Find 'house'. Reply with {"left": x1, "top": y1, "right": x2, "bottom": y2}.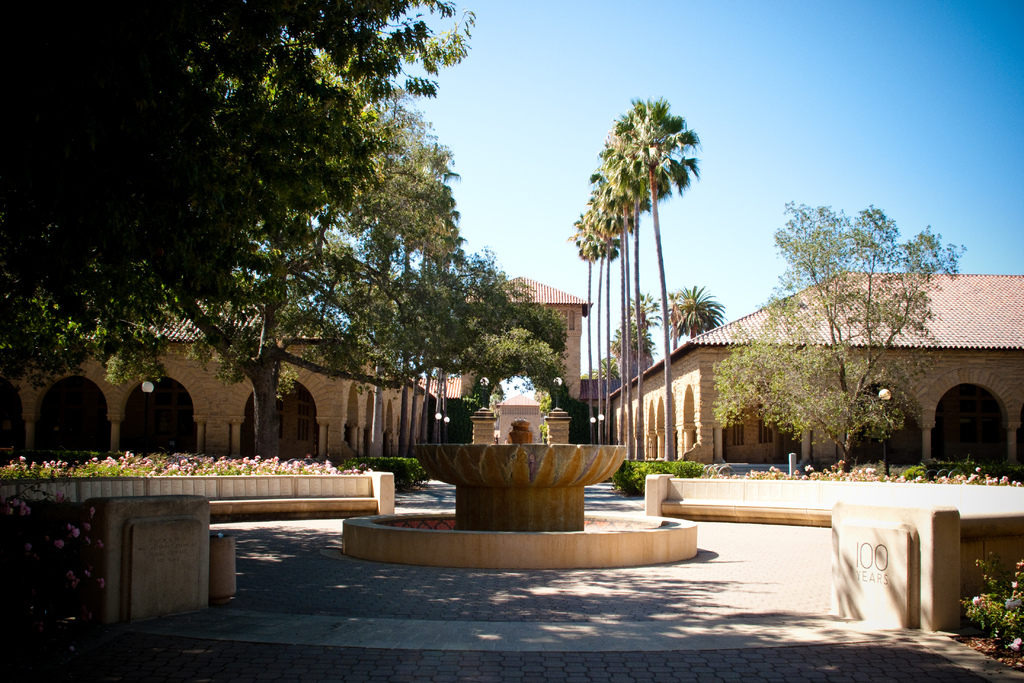
{"left": 445, "top": 272, "right": 591, "bottom": 440}.
